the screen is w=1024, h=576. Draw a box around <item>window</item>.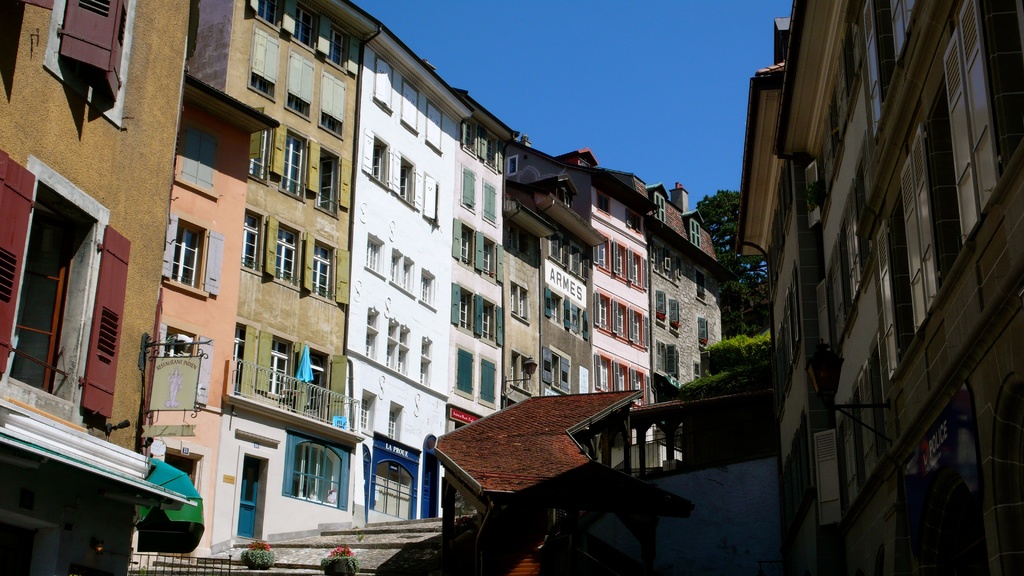
bbox=(657, 247, 669, 277).
